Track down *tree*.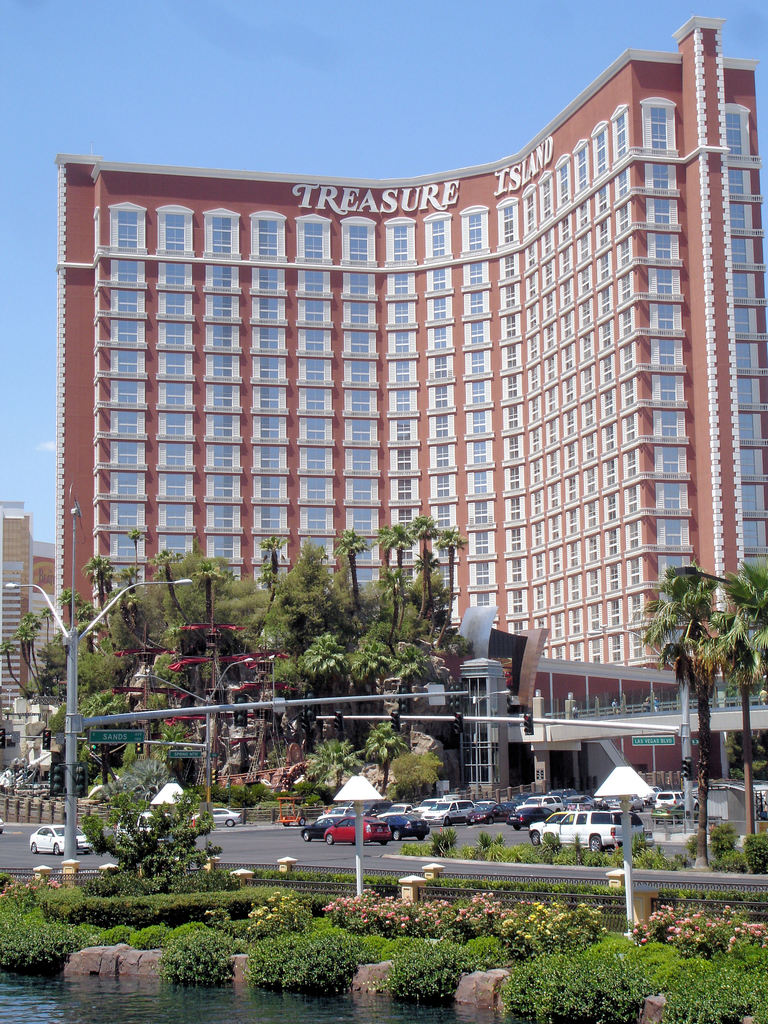
Tracked to 385/637/424/744.
